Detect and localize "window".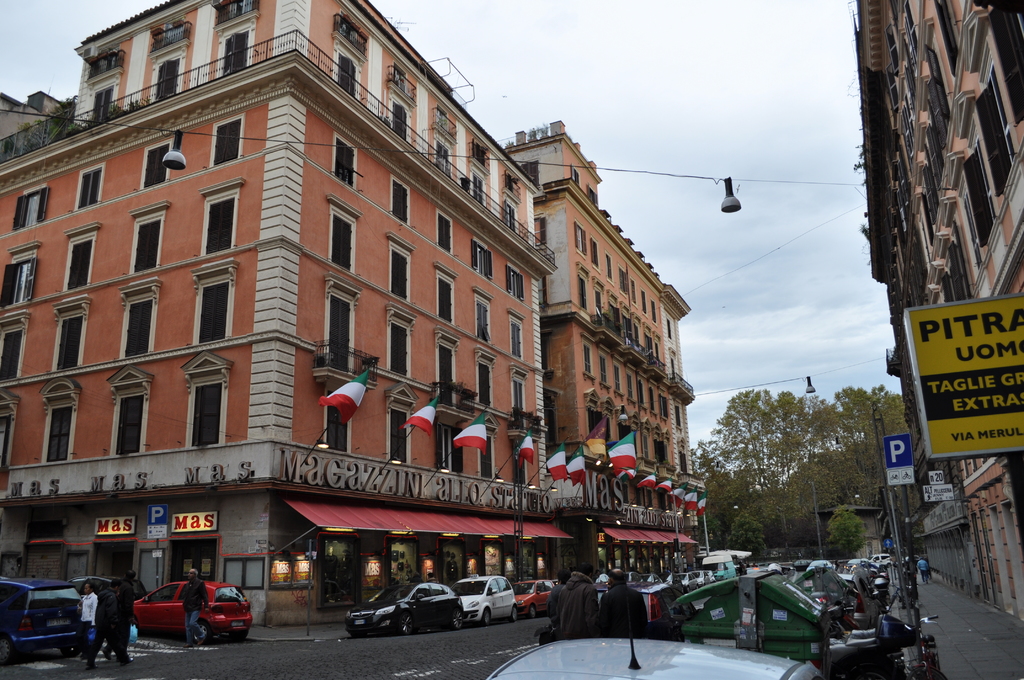
Localized at (650, 380, 656, 417).
